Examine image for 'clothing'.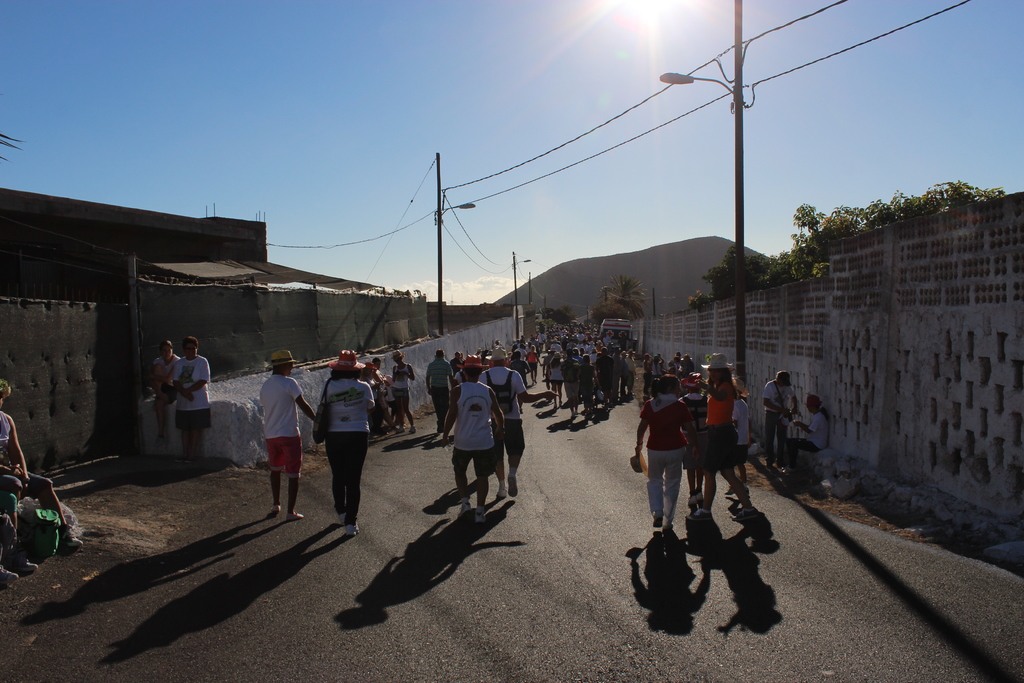
Examination result: bbox(512, 342, 520, 348).
